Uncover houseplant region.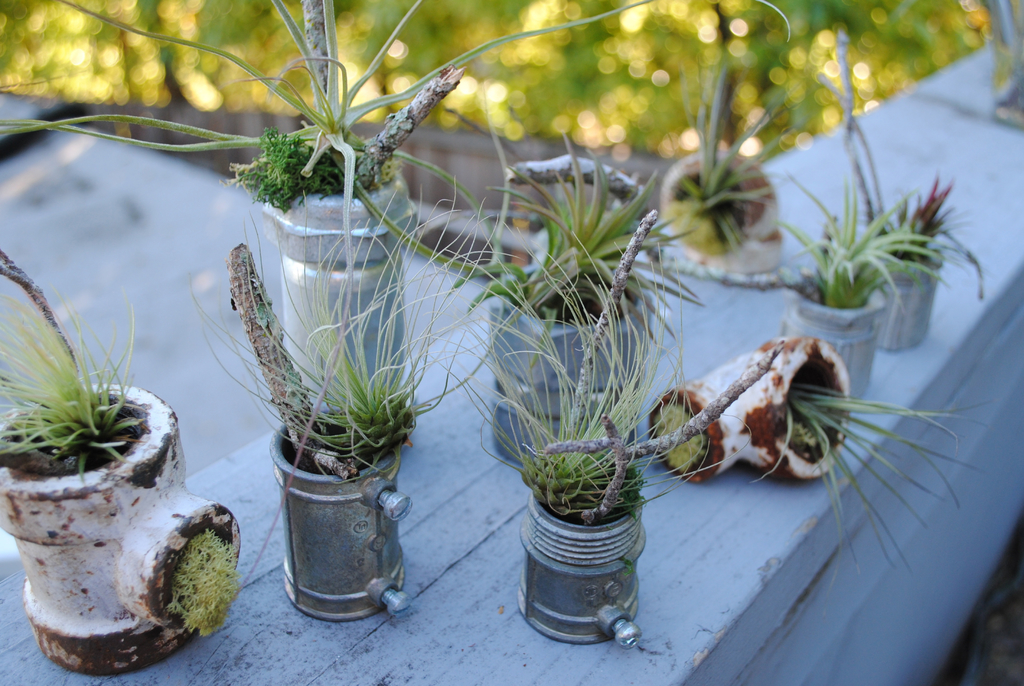
Uncovered: (left=702, top=172, right=953, bottom=401).
